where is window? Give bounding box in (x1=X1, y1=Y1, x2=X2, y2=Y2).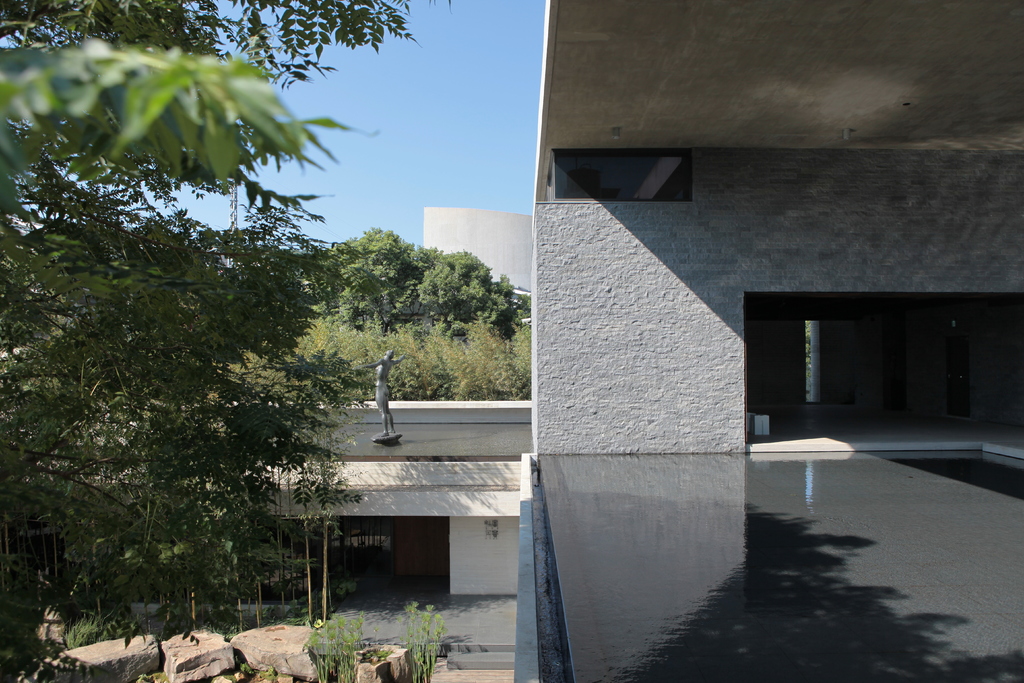
(x1=481, y1=516, x2=506, y2=542).
